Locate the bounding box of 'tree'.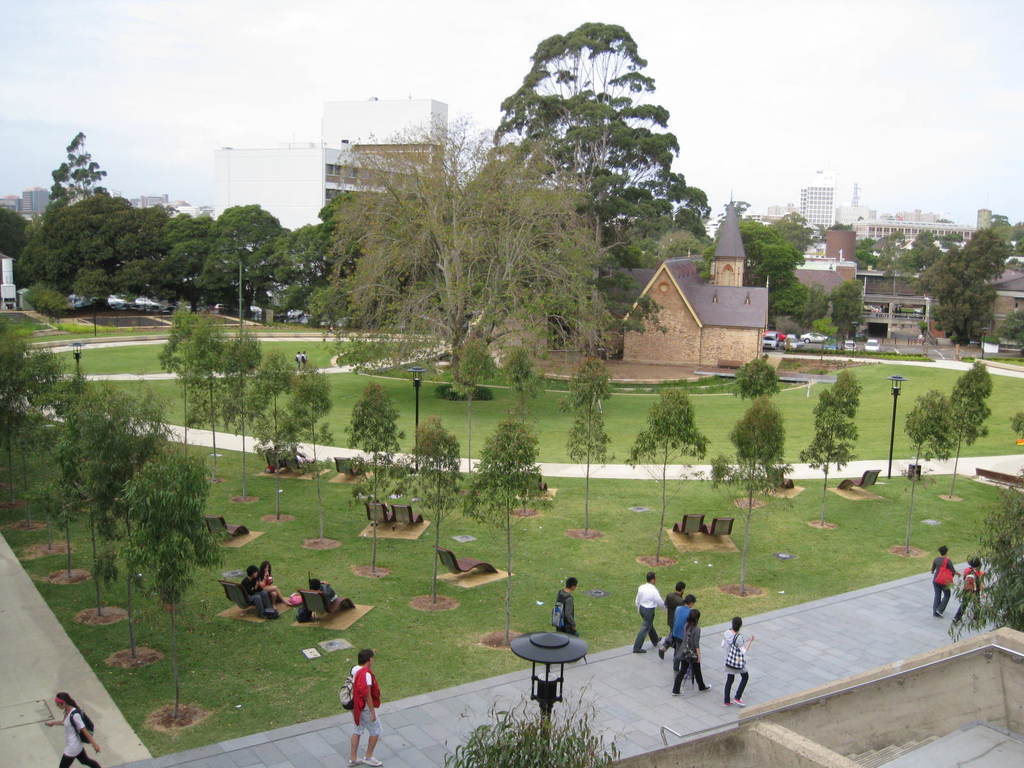
Bounding box: [700,394,789,593].
